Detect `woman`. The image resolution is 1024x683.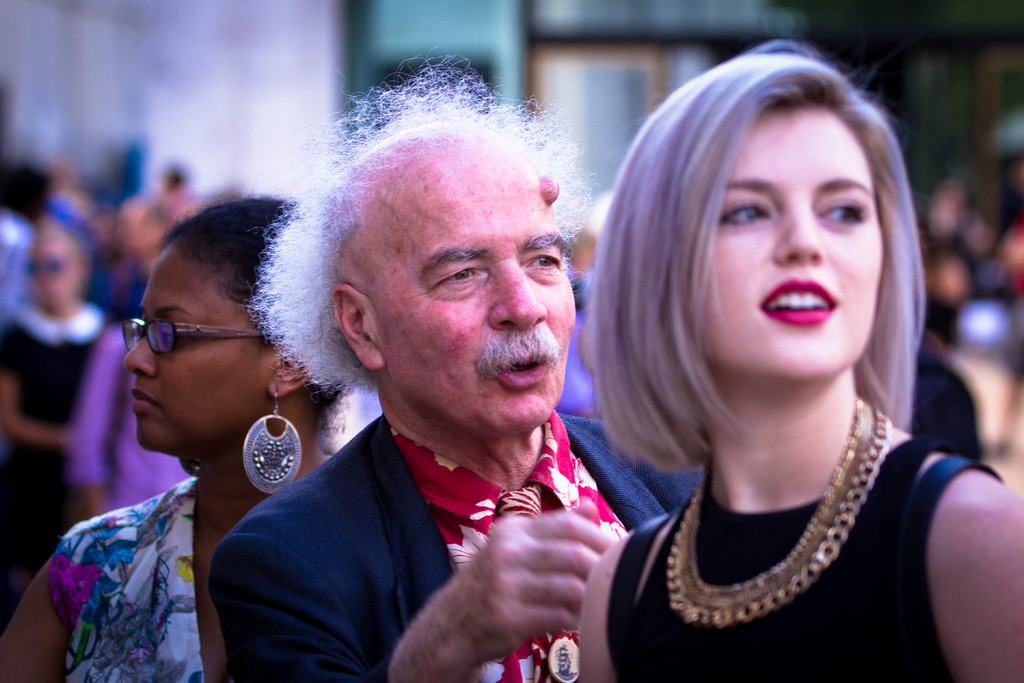
{"x1": 0, "y1": 190, "x2": 365, "y2": 682}.
